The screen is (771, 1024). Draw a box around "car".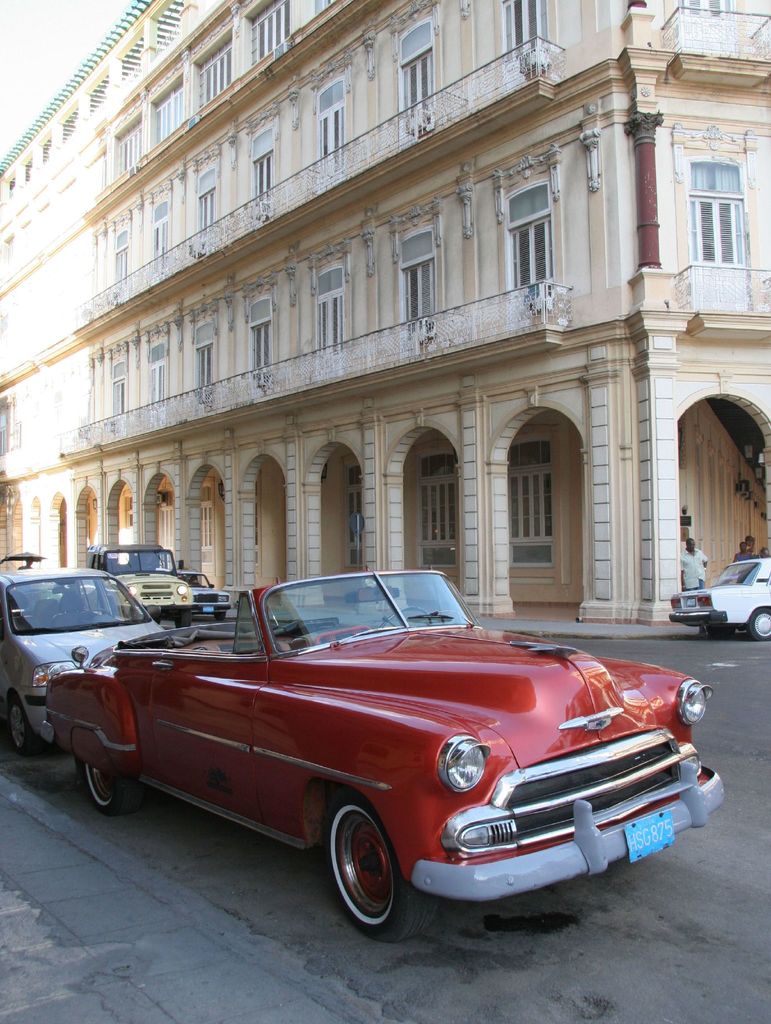
668 554 770 639.
